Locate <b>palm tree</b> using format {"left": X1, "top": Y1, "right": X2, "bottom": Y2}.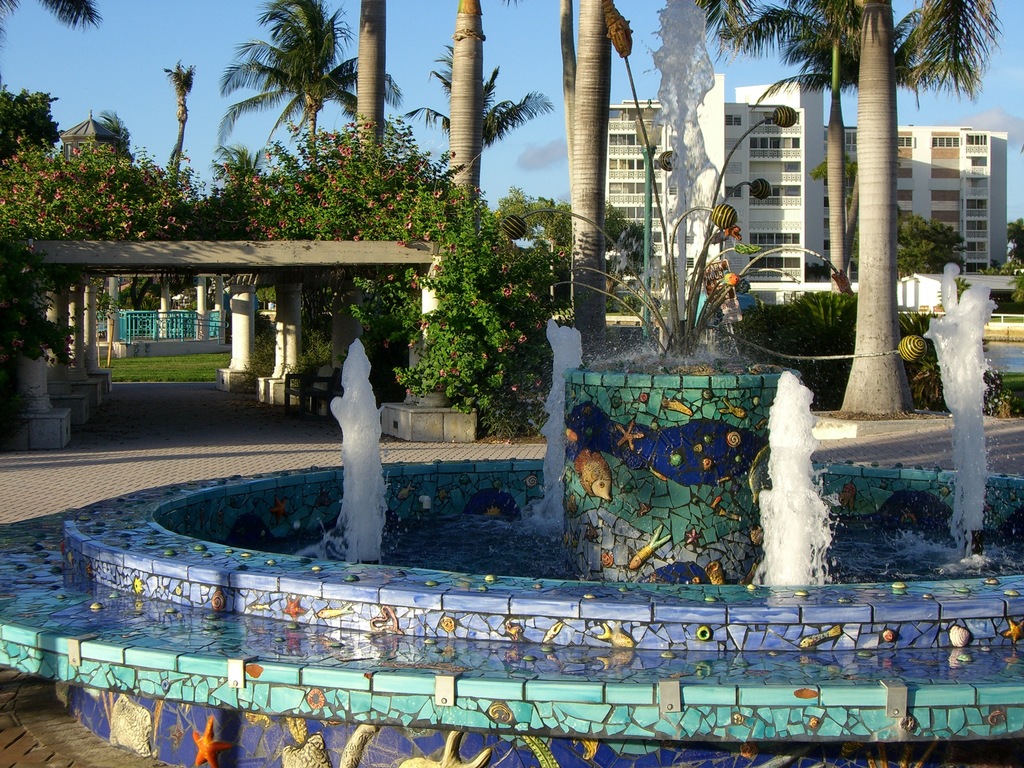
{"left": 553, "top": 0, "right": 630, "bottom": 367}.
